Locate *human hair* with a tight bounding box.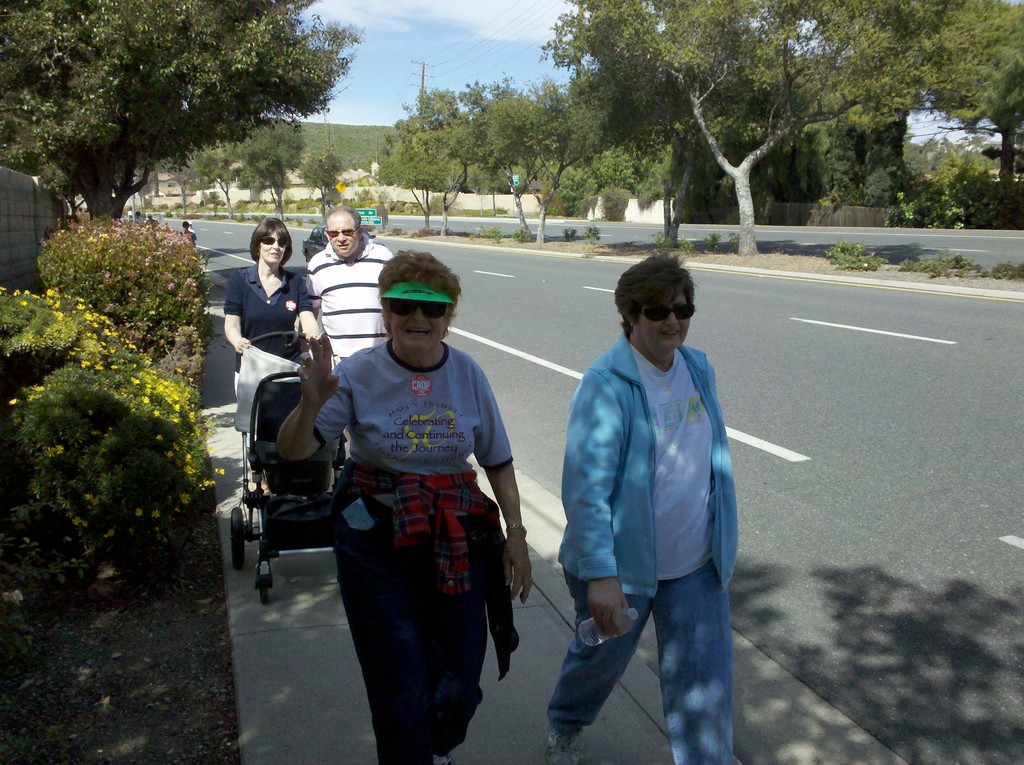
detection(375, 249, 461, 340).
